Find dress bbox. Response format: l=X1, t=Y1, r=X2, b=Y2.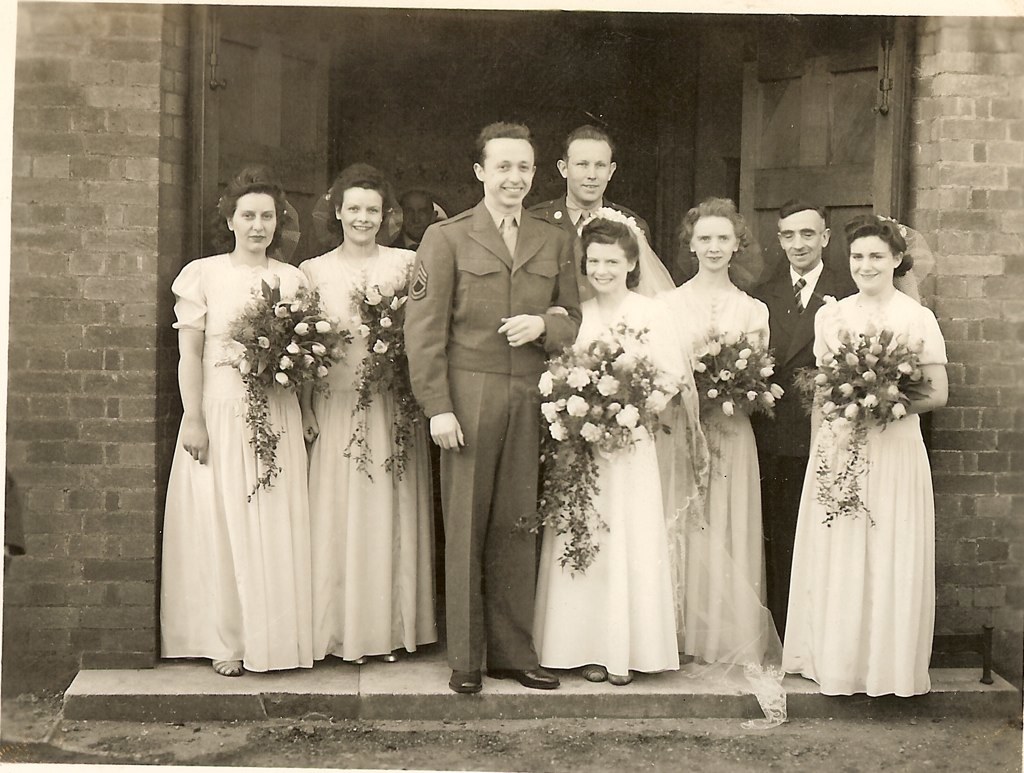
l=674, t=275, r=769, b=669.
